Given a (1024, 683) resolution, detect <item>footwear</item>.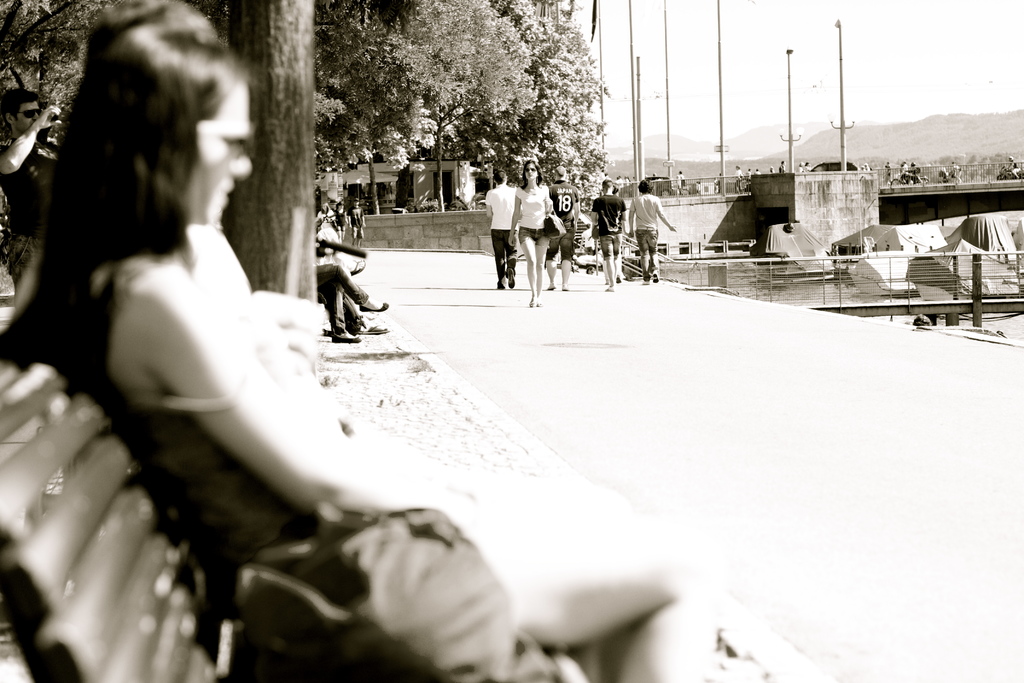
{"x1": 563, "y1": 285, "x2": 568, "y2": 289}.
